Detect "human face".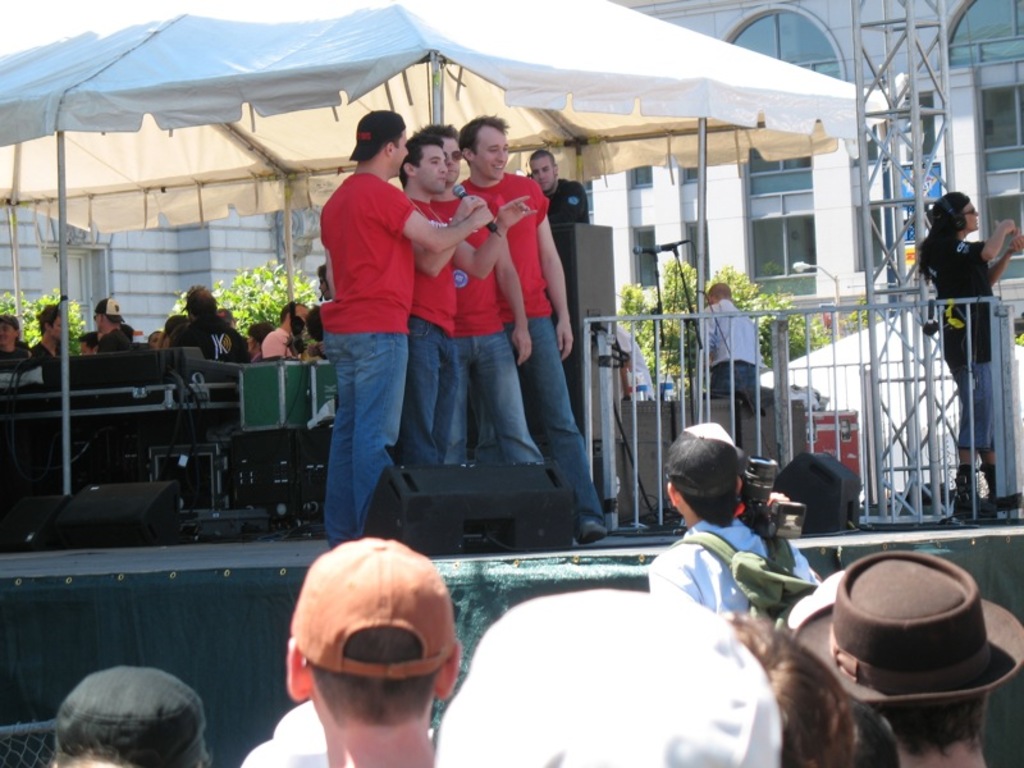
Detected at bbox=[474, 128, 512, 183].
